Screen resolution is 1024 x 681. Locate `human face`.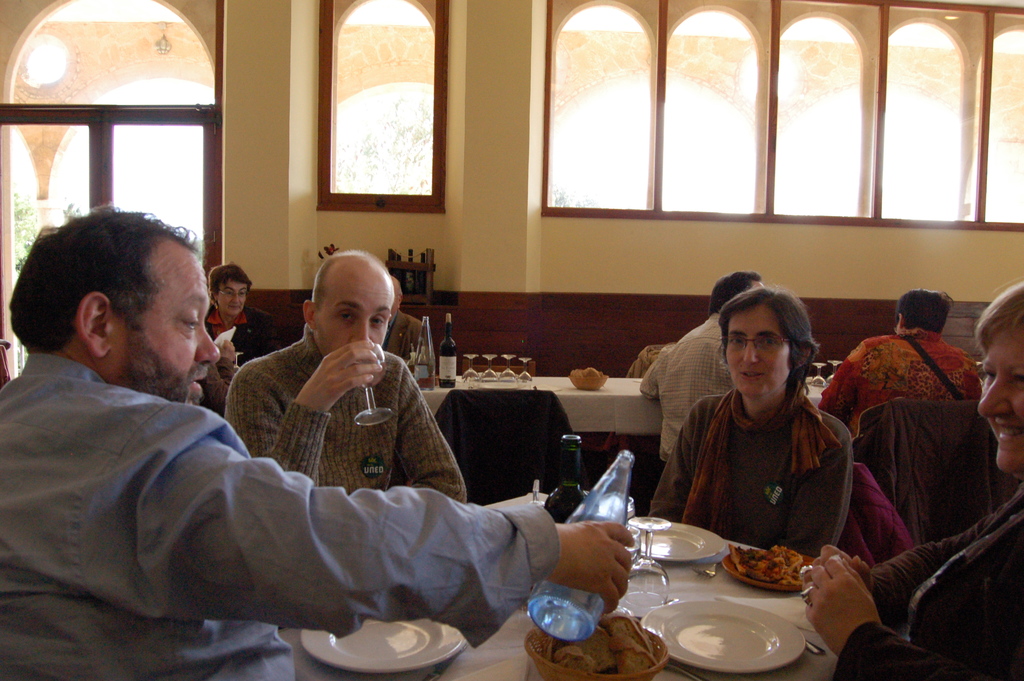
rect(111, 246, 224, 404).
